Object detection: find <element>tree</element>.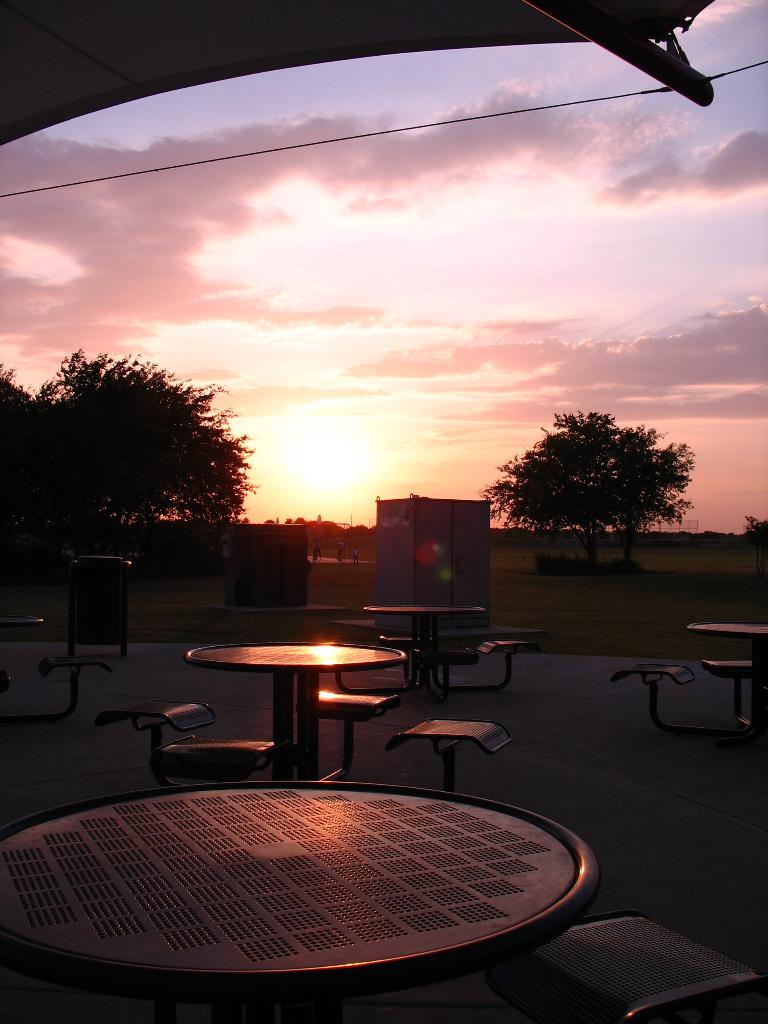
{"left": 0, "top": 348, "right": 261, "bottom": 557}.
